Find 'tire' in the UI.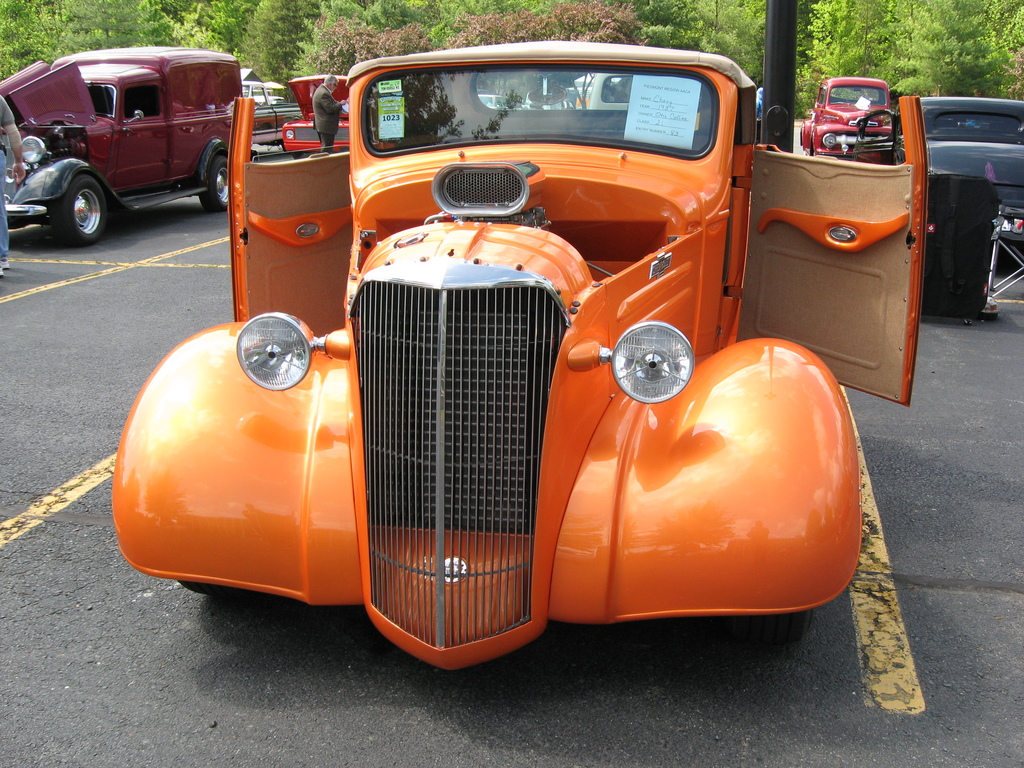
UI element at <bbox>180, 580, 222, 597</bbox>.
